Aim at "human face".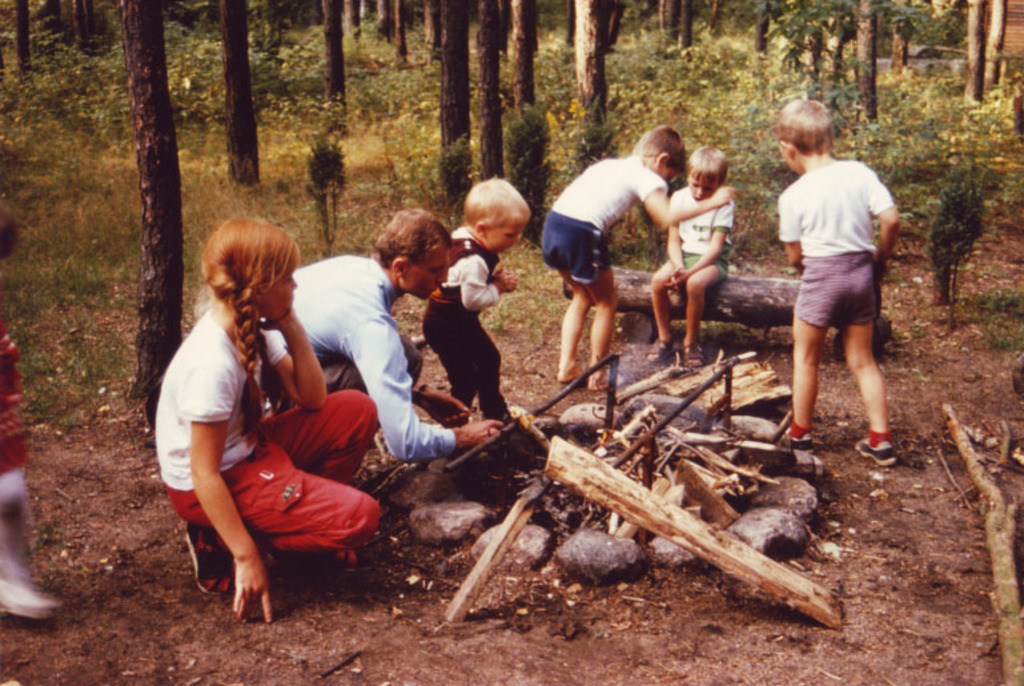
Aimed at Rect(403, 241, 453, 298).
